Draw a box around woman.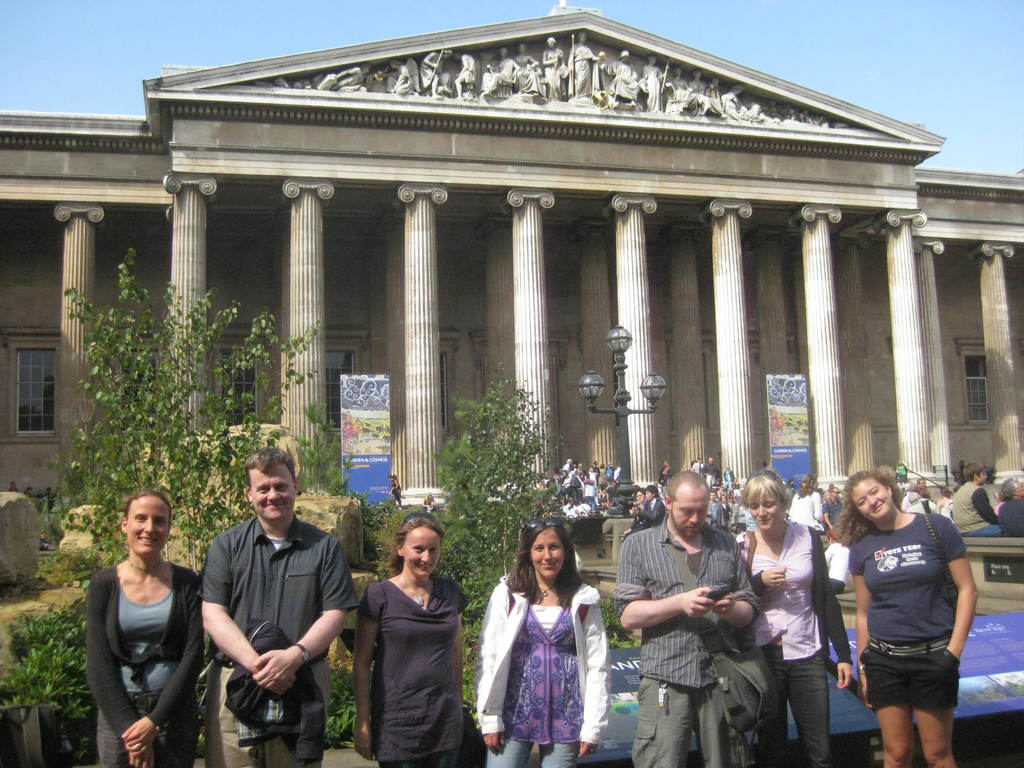
crop(834, 470, 982, 767).
